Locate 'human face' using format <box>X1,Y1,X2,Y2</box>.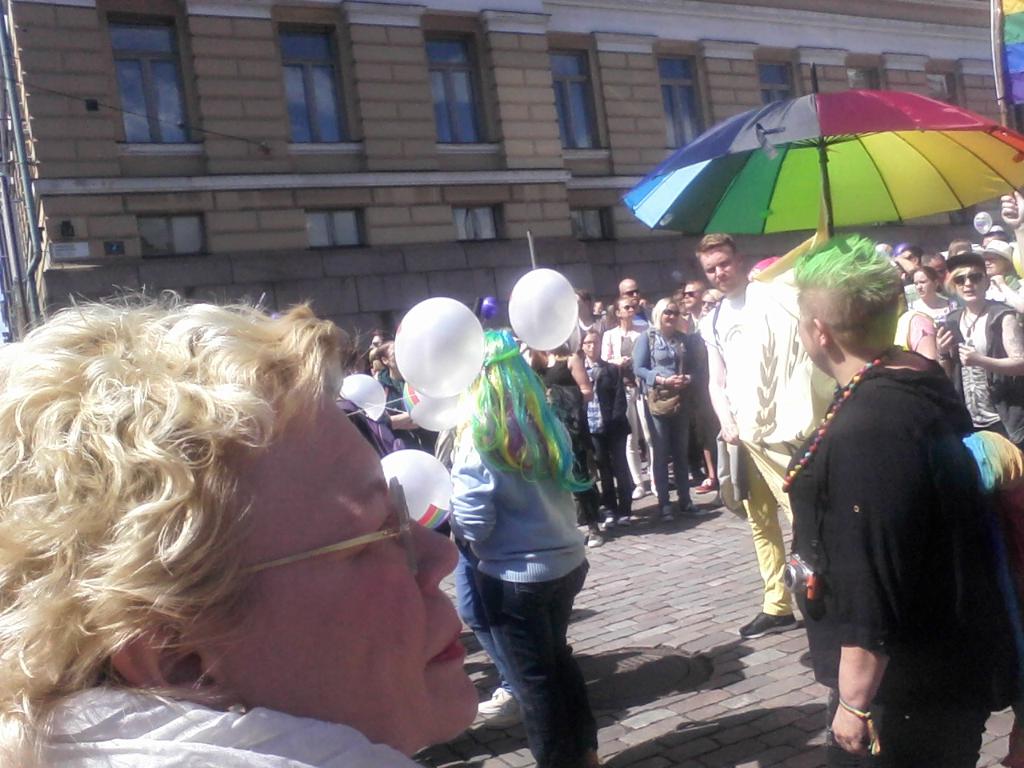
<box>372,336,382,344</box>.
